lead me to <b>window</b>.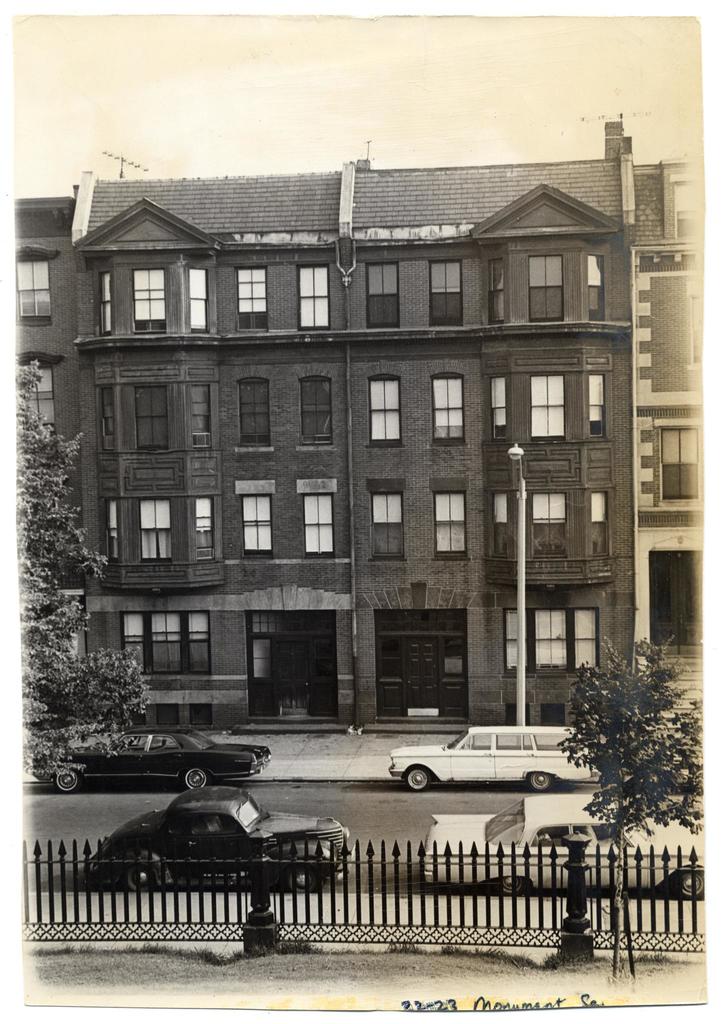
Lead to locate(90, 271, 111, 331).
